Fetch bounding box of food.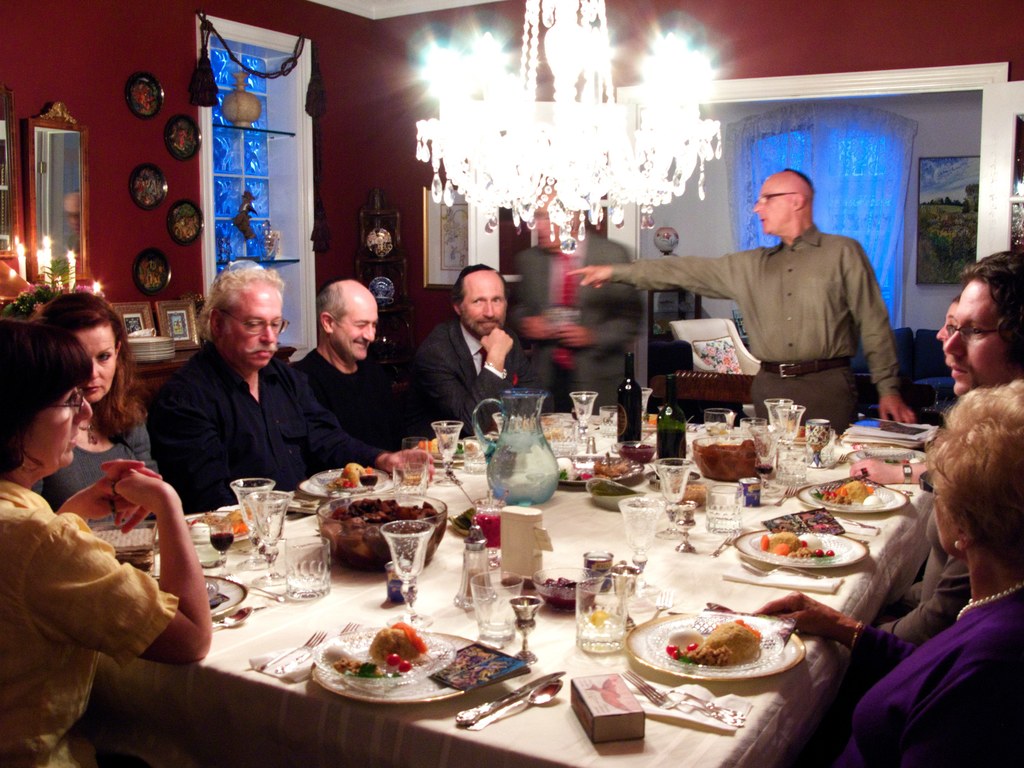
Bbox: box(807, 478, 895, 509).
